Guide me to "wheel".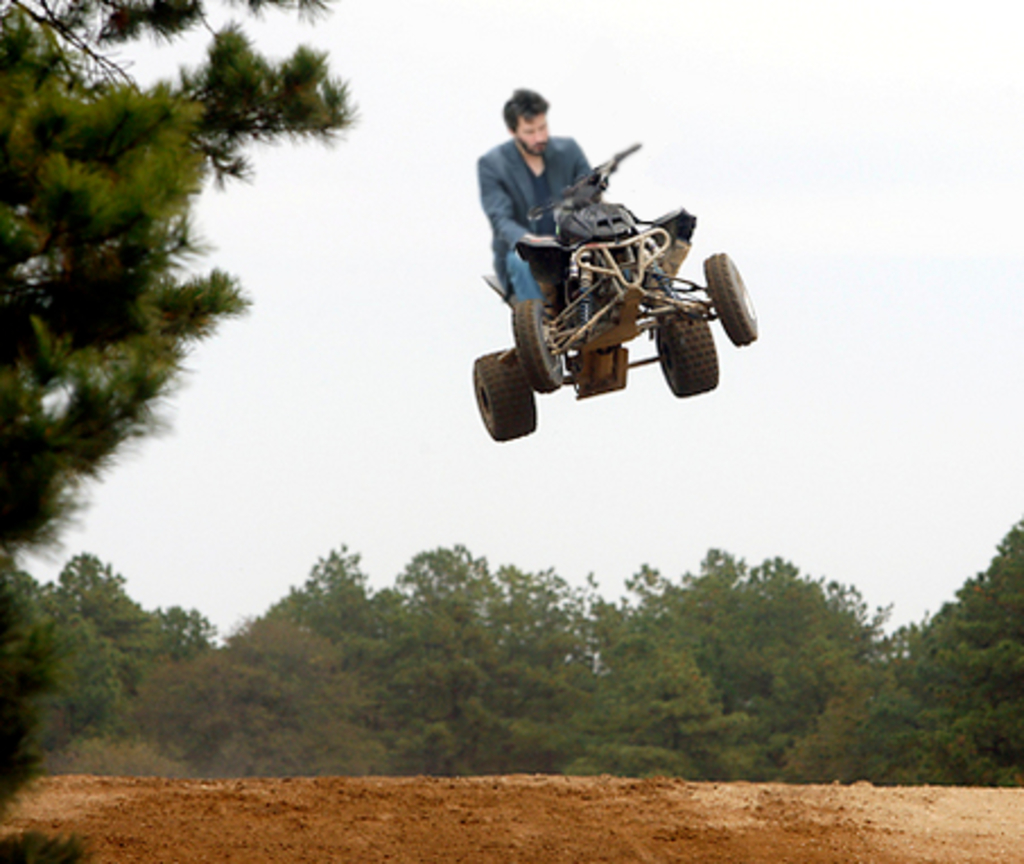
Guidance: bbox(660, 308, 723, 403).
